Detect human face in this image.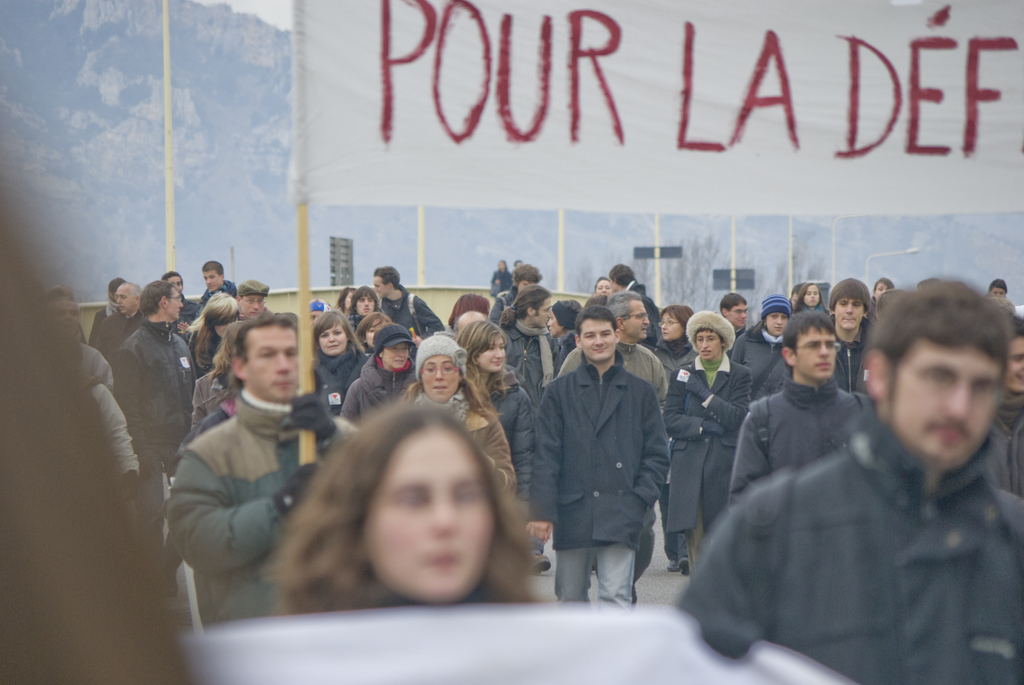
Detection: left=364, top=327, right=376, bottom=345.
